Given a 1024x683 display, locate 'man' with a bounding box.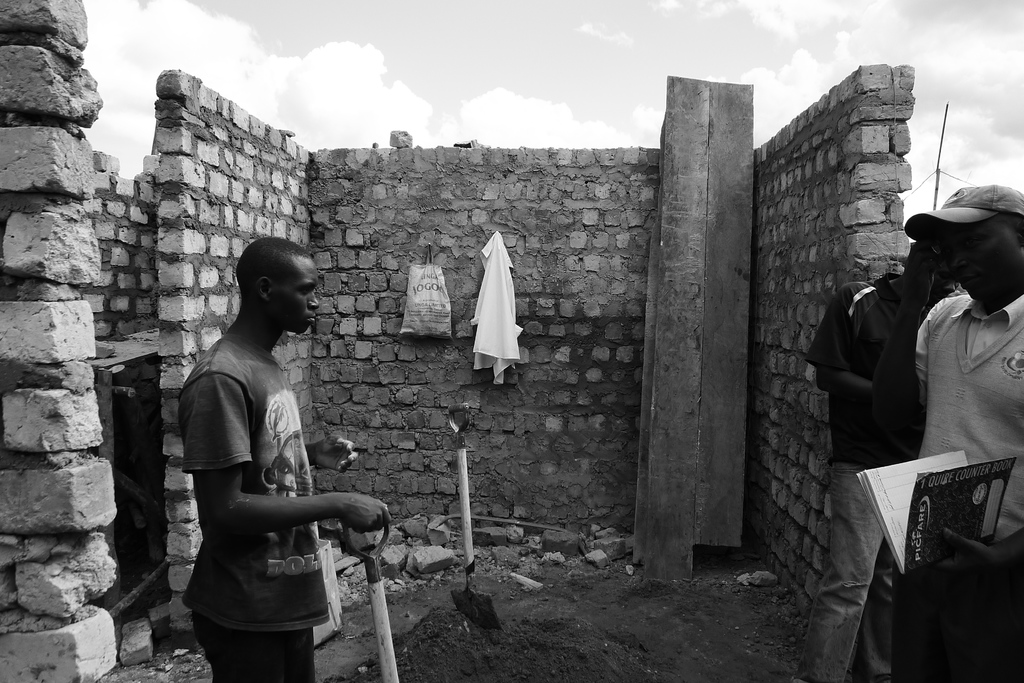
Located: 169:223:372:663.
